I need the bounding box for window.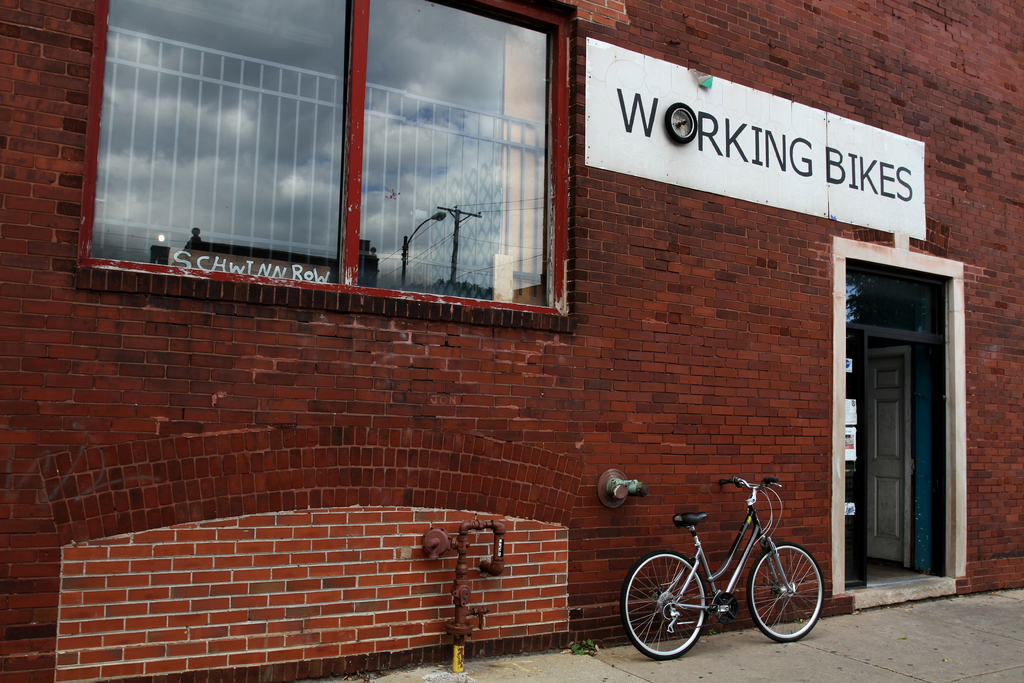
Here it is: 139 4 607 312.
